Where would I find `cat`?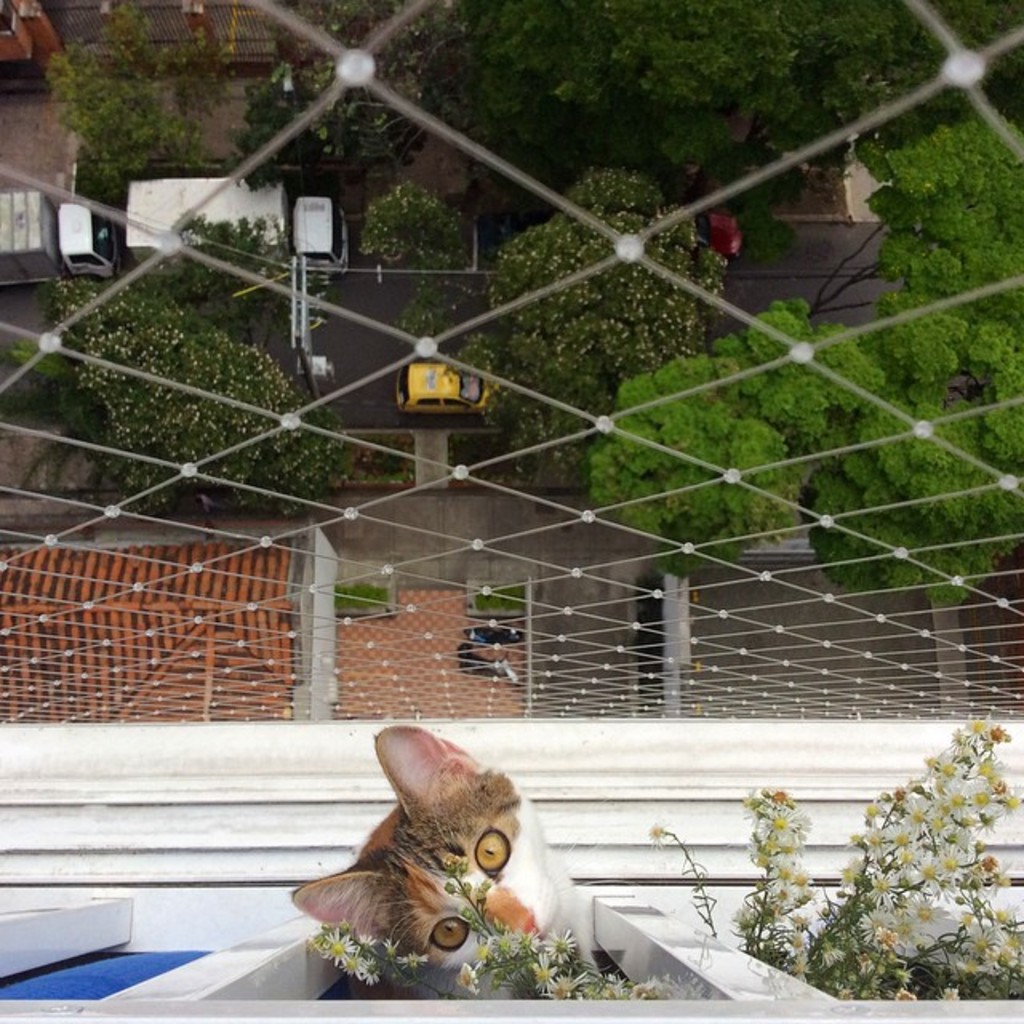
At {"left": 286, "top": 722, "right": 579, "bottom": 994}.
